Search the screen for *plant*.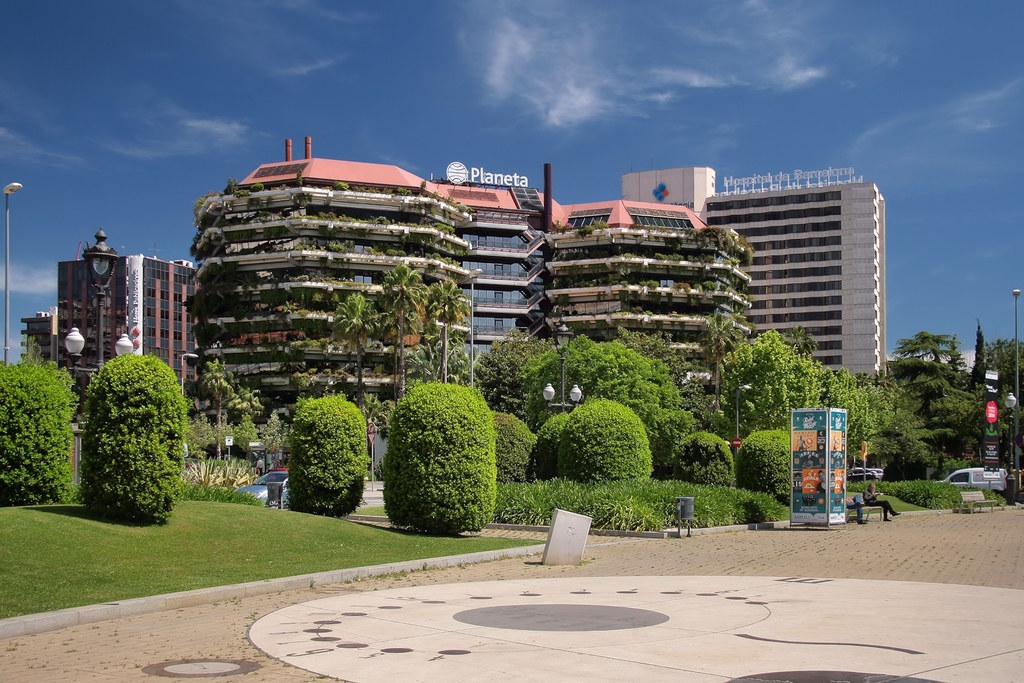
Found at {"left": 744, "top": 418, "right": 807, "bottom": 503}.
